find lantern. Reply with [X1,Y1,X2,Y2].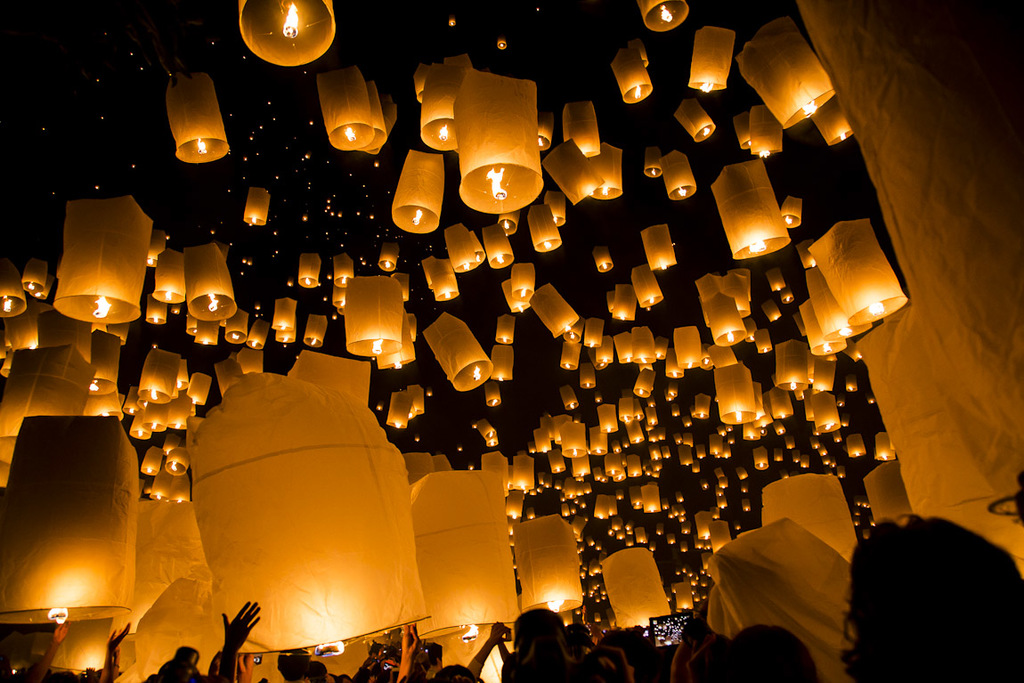
[451,67,540,215].
